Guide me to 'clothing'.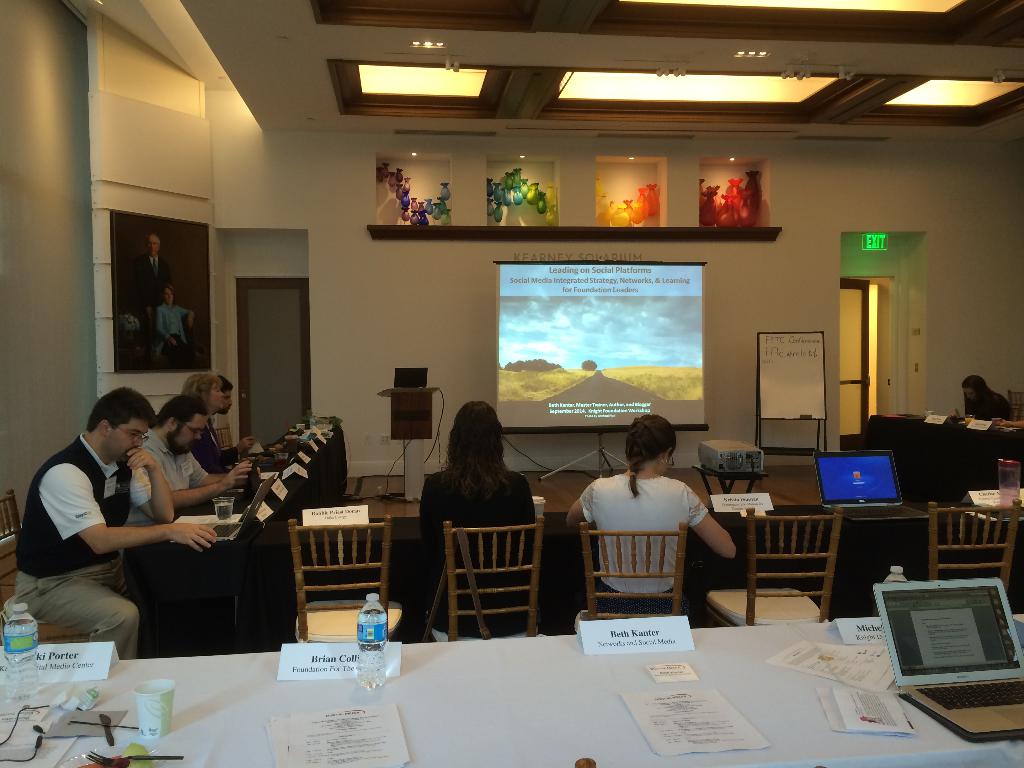
Guidance: BBox(127, 425, 222, 539).
